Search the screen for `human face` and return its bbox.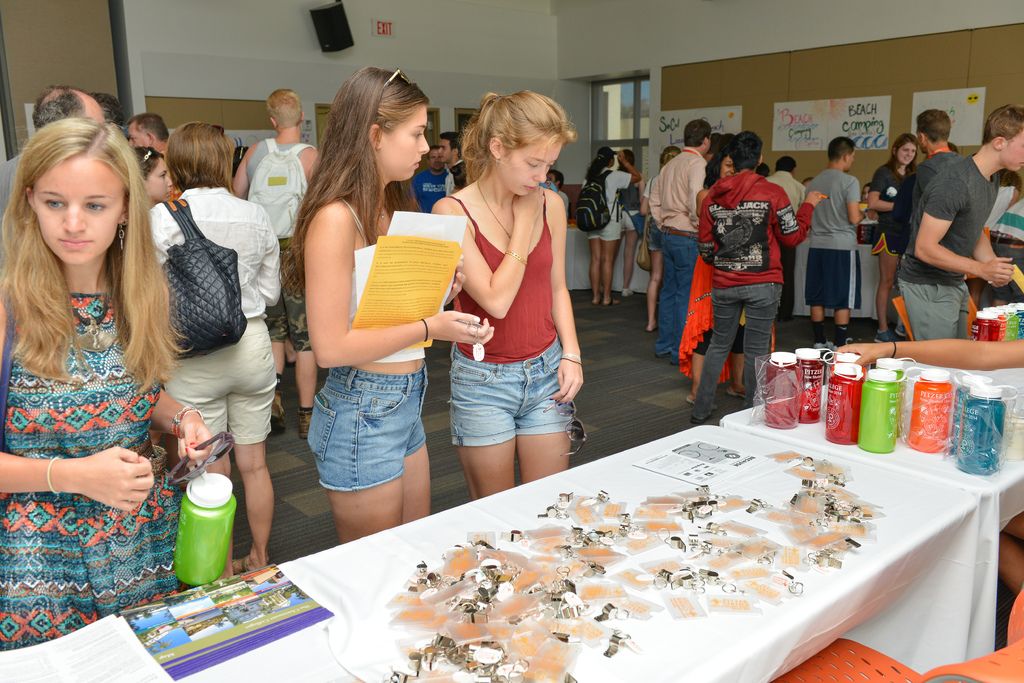
Found: 436, 137, 454, 163.
